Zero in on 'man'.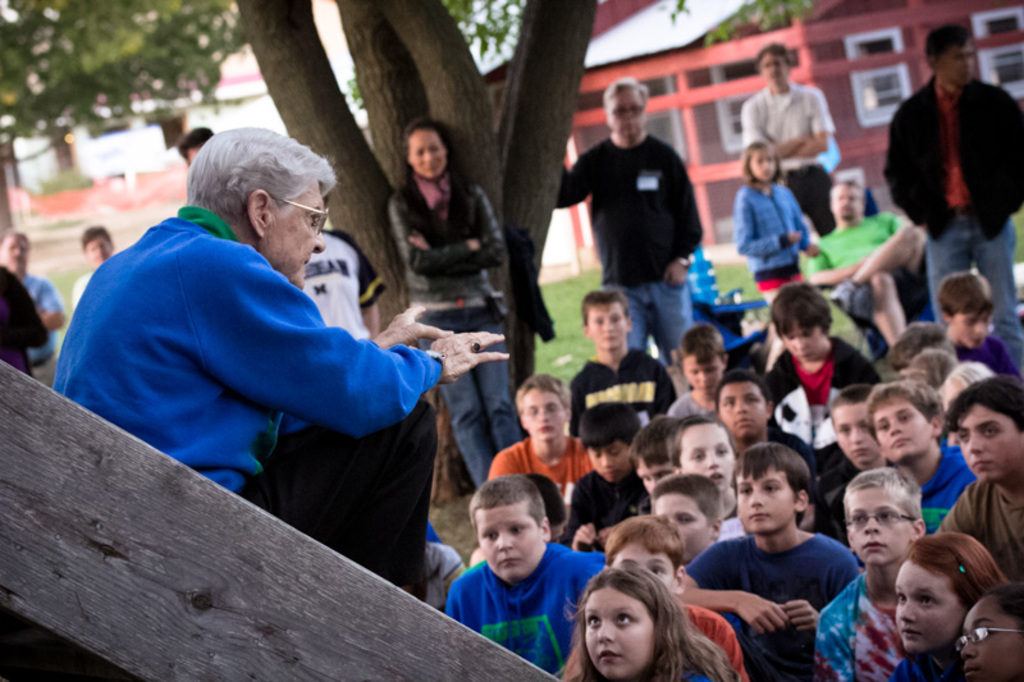
Zeroed in: (552,77,707,369).
